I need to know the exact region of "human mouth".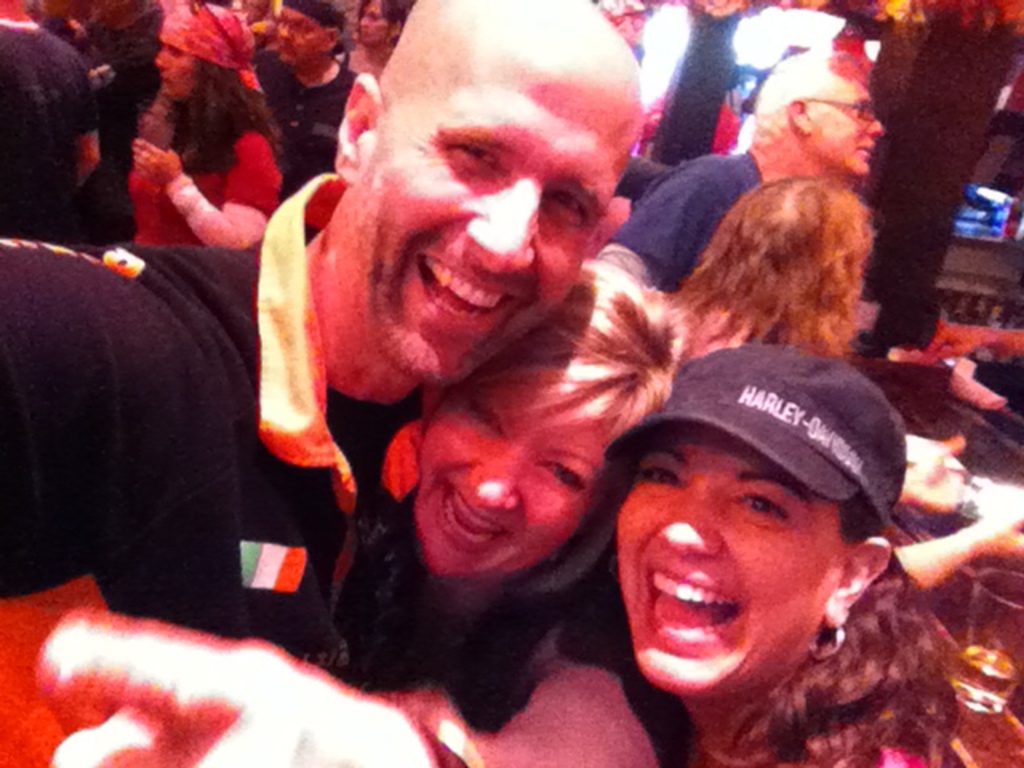
Region: <region>442, 478, 509, 555</region>.
